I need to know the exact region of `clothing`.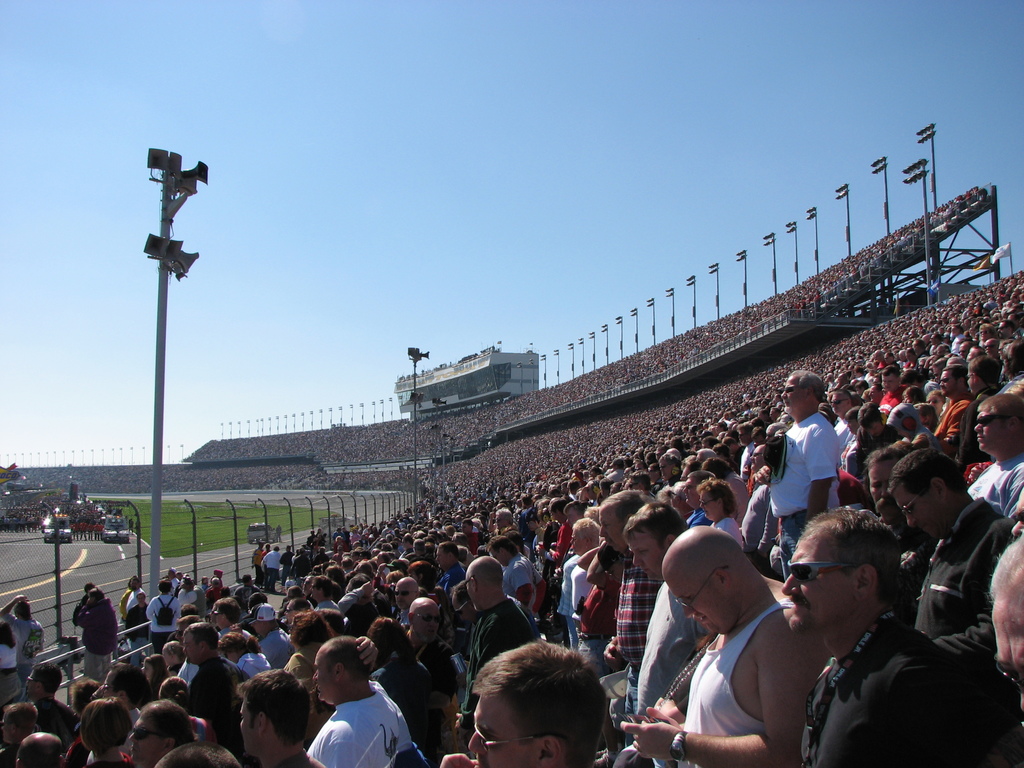
Region: (left=264, top=549, right=281, bottom=588).
